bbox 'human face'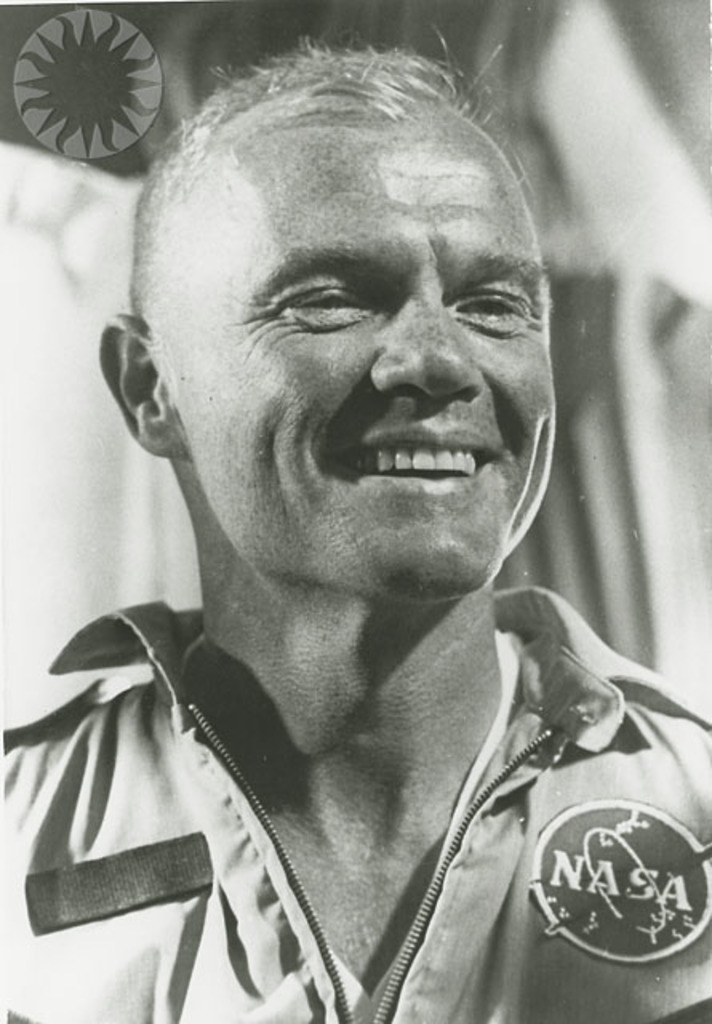
[171,104,576,598]
